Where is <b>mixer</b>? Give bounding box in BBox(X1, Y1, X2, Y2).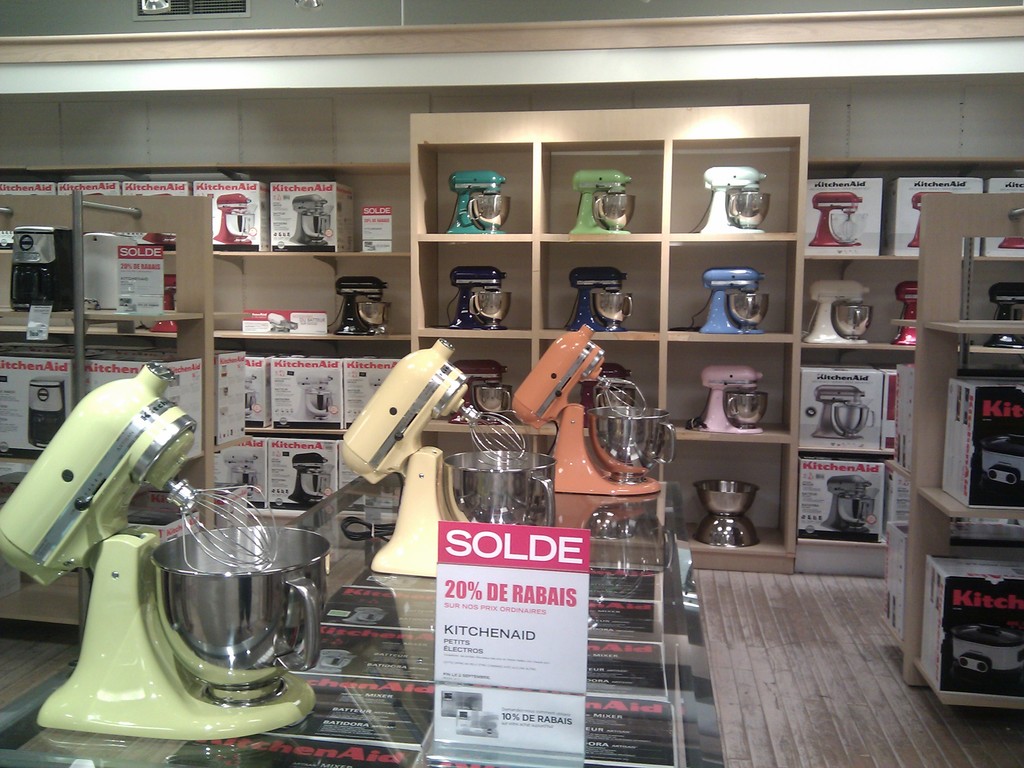
BBox(812, 383, 879, 442).
